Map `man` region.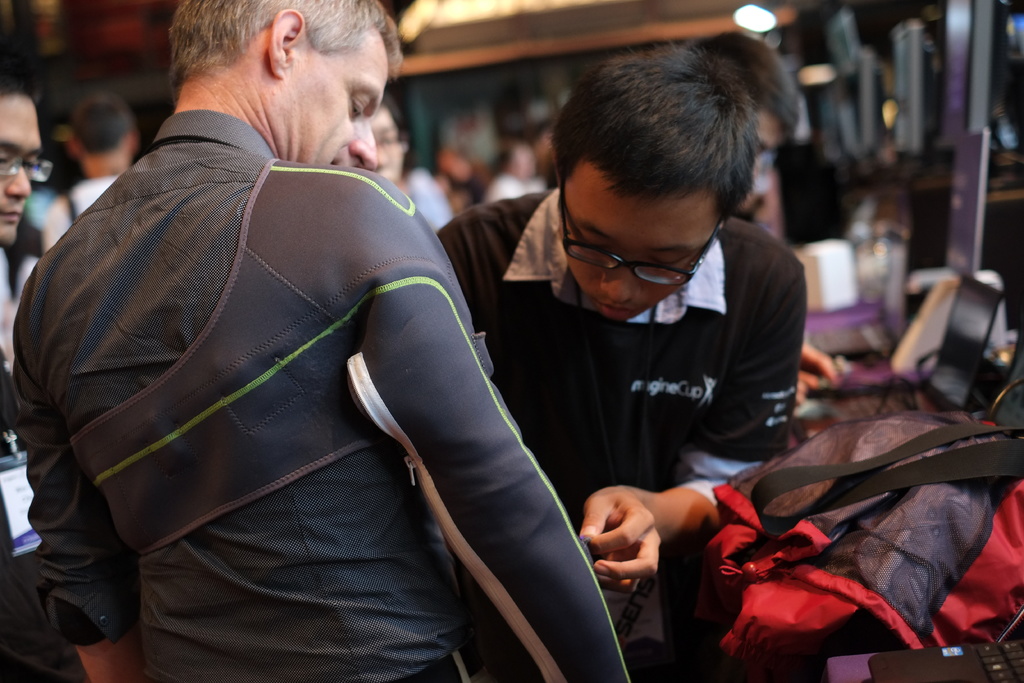
Mapped to box=[700, 26, 794, 172].
